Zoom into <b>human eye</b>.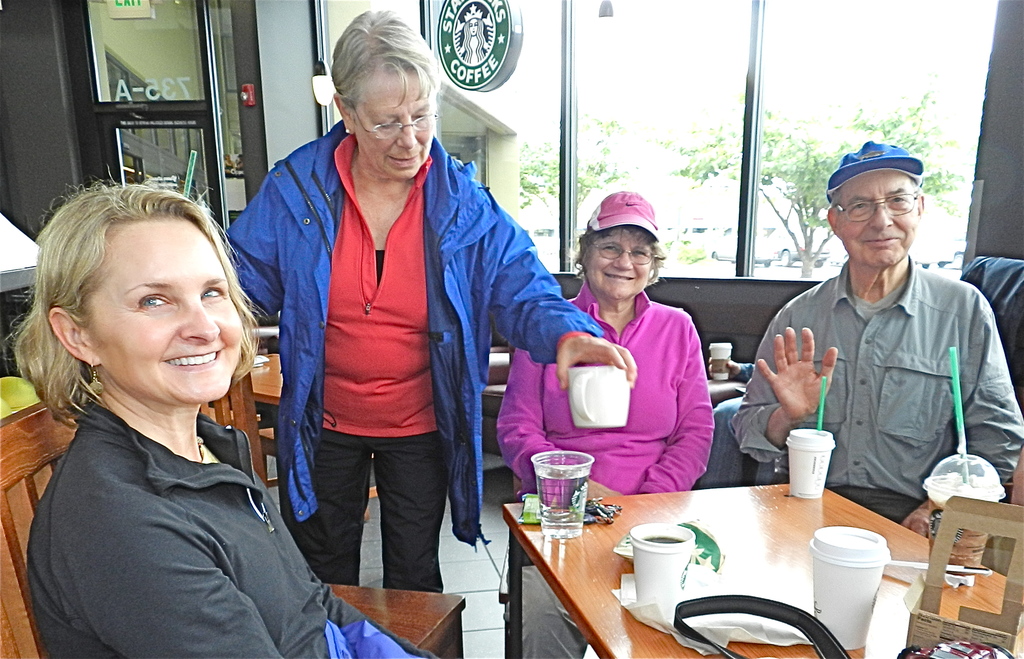
Zoom target: rect(138, 291, 173, 312).
